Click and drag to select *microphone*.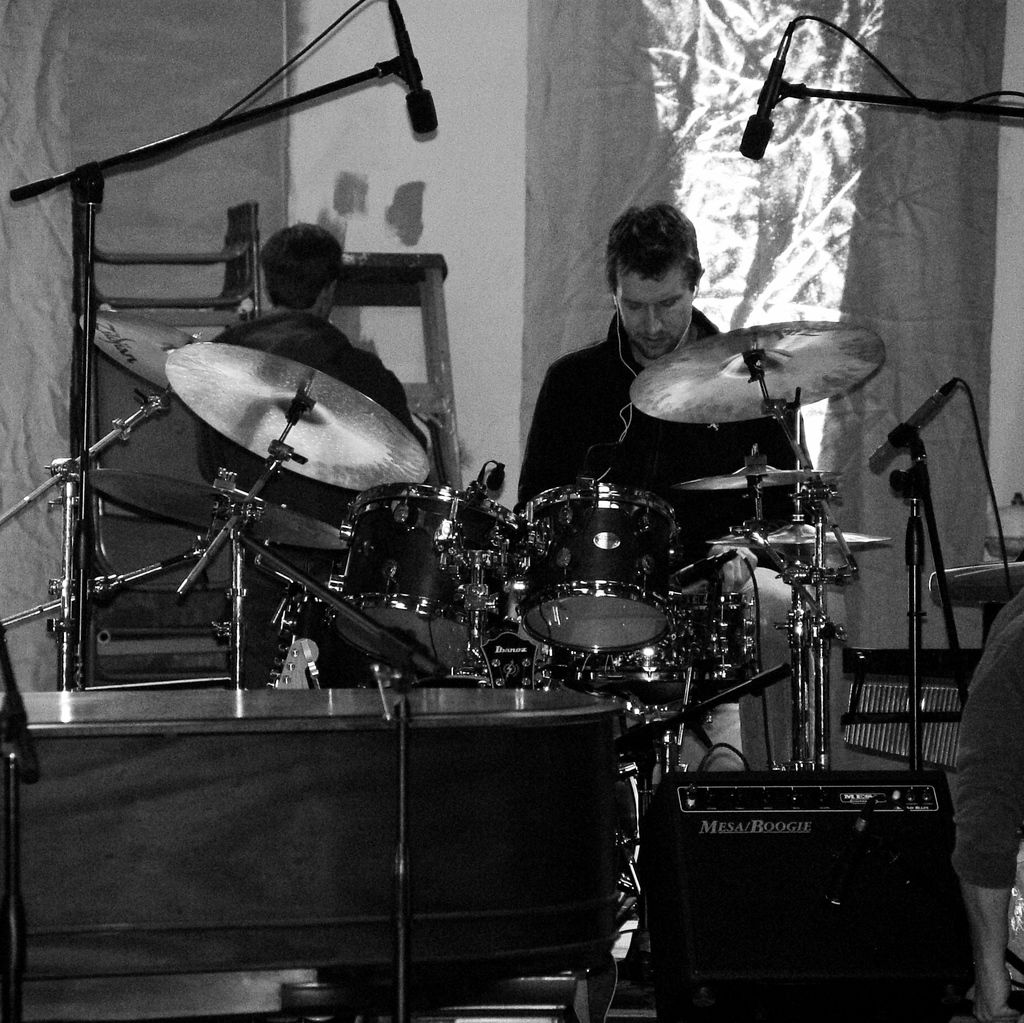
Selection: bbox=[382, 0, 438, 133].
